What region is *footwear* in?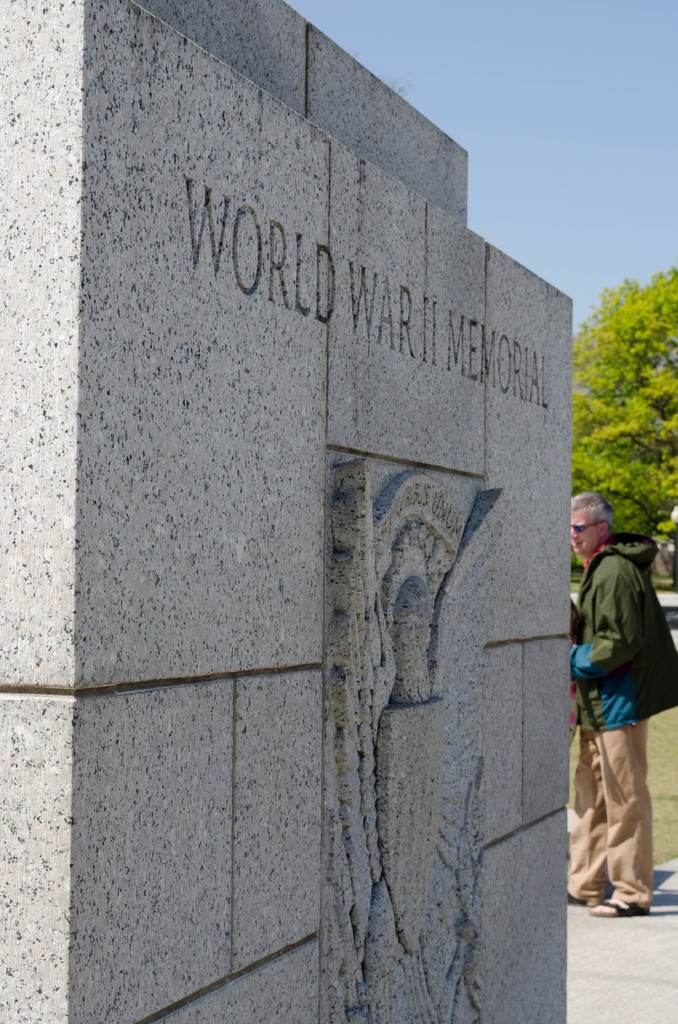
BBox(590, 896, 650, 916).
